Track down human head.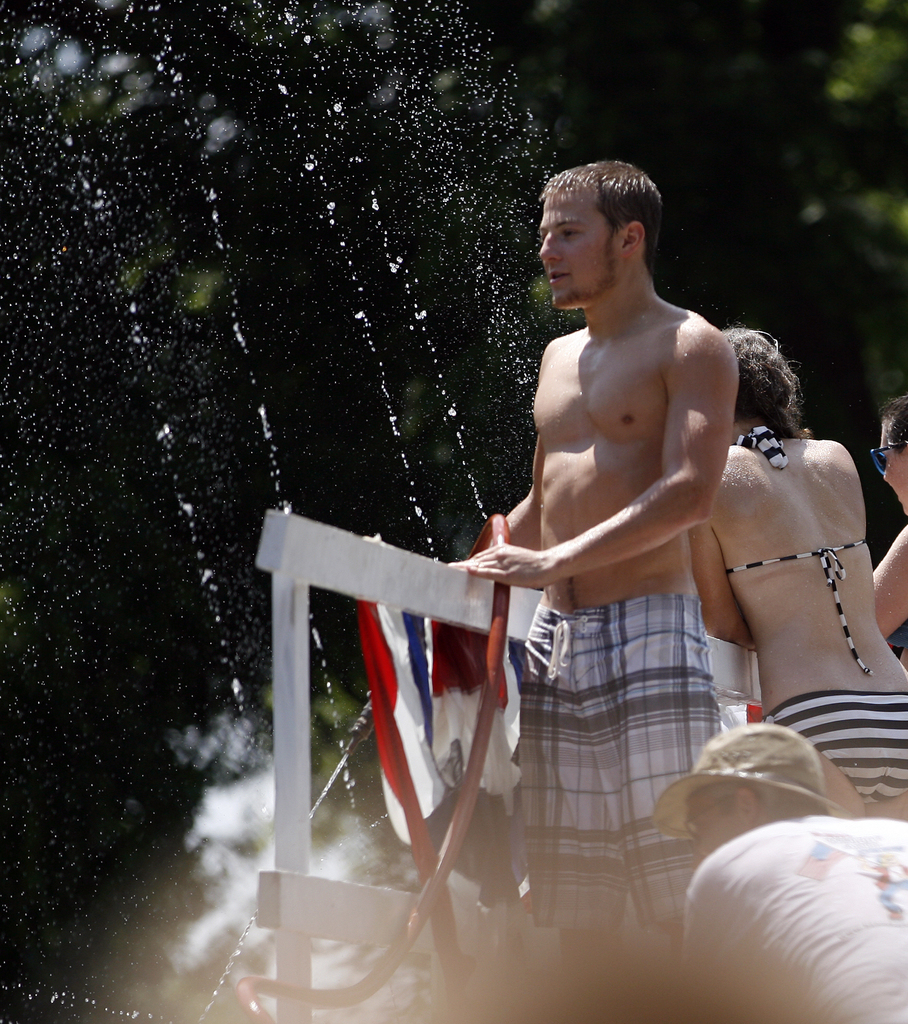
Tracked to box=[721, 330, 794, 455].
